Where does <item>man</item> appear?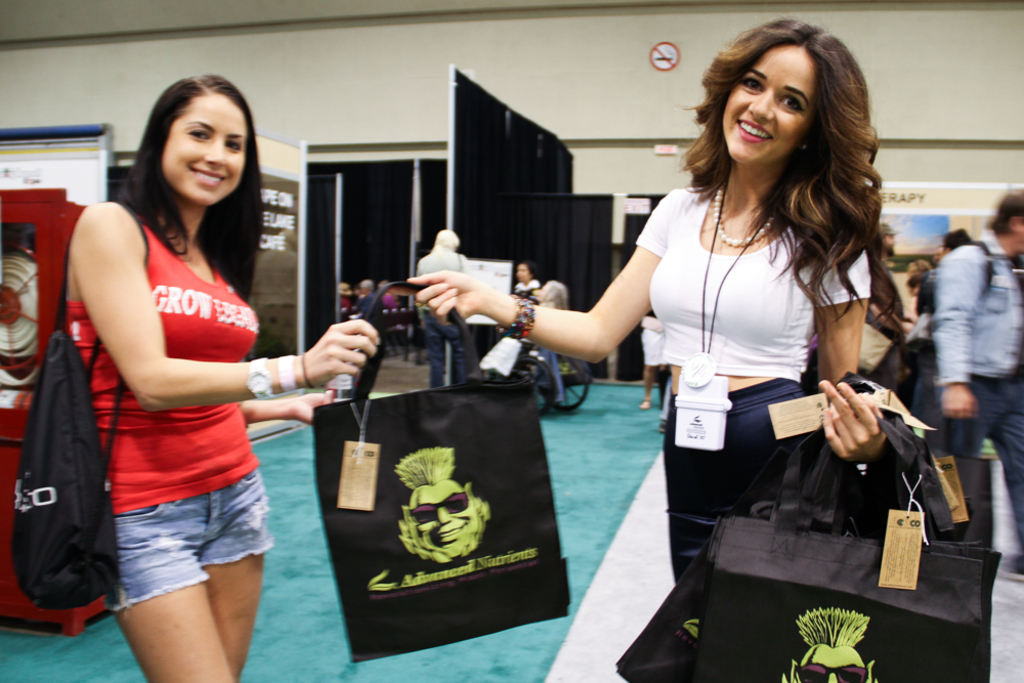
Appears at Rect(413, 226, 478, 387).
